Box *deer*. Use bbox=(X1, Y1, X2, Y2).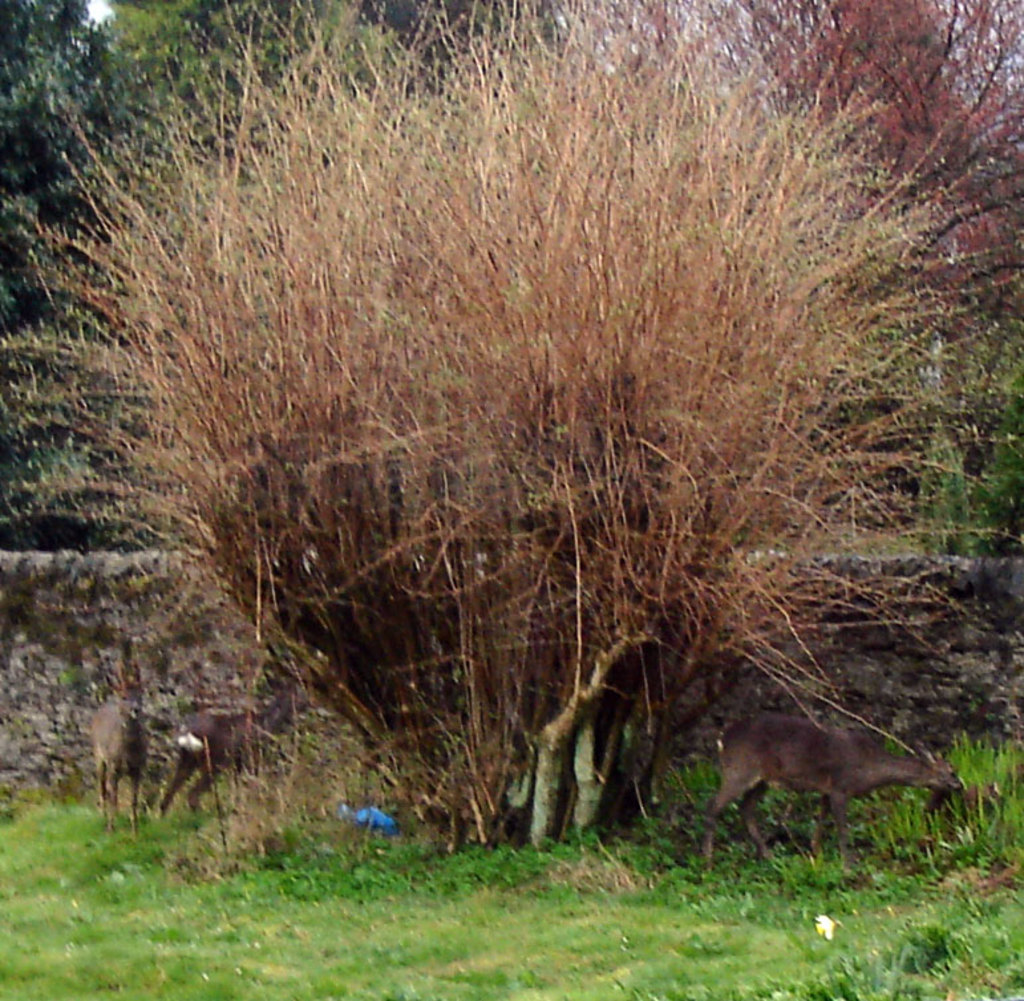
bbox=(697, 708, 968, 864).
